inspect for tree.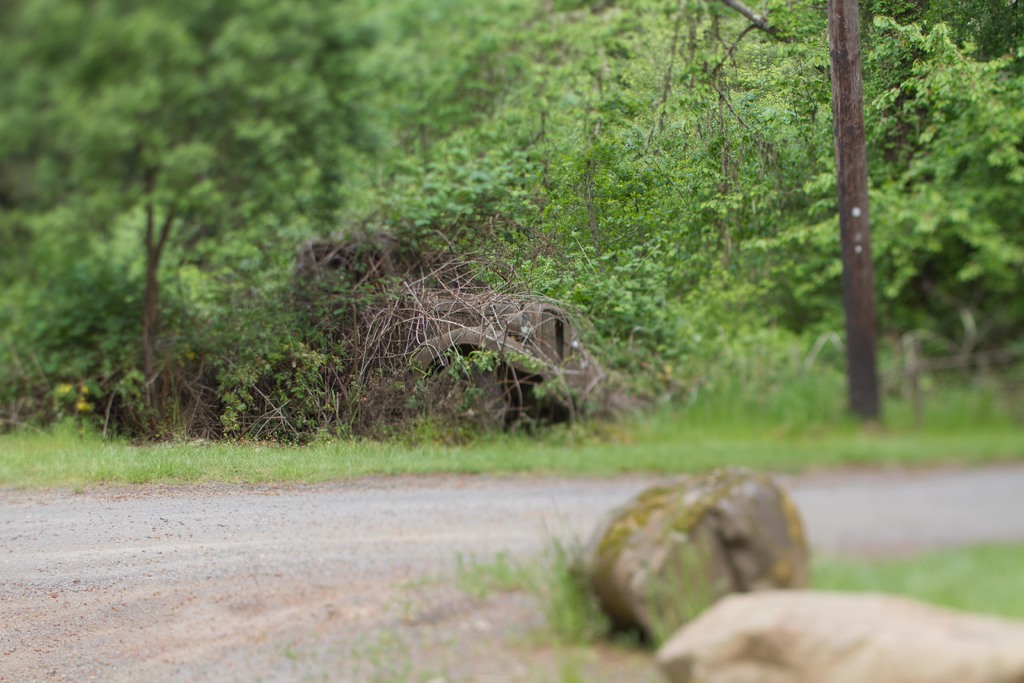
Inspection: Rect(494, 7, 676, 334).
